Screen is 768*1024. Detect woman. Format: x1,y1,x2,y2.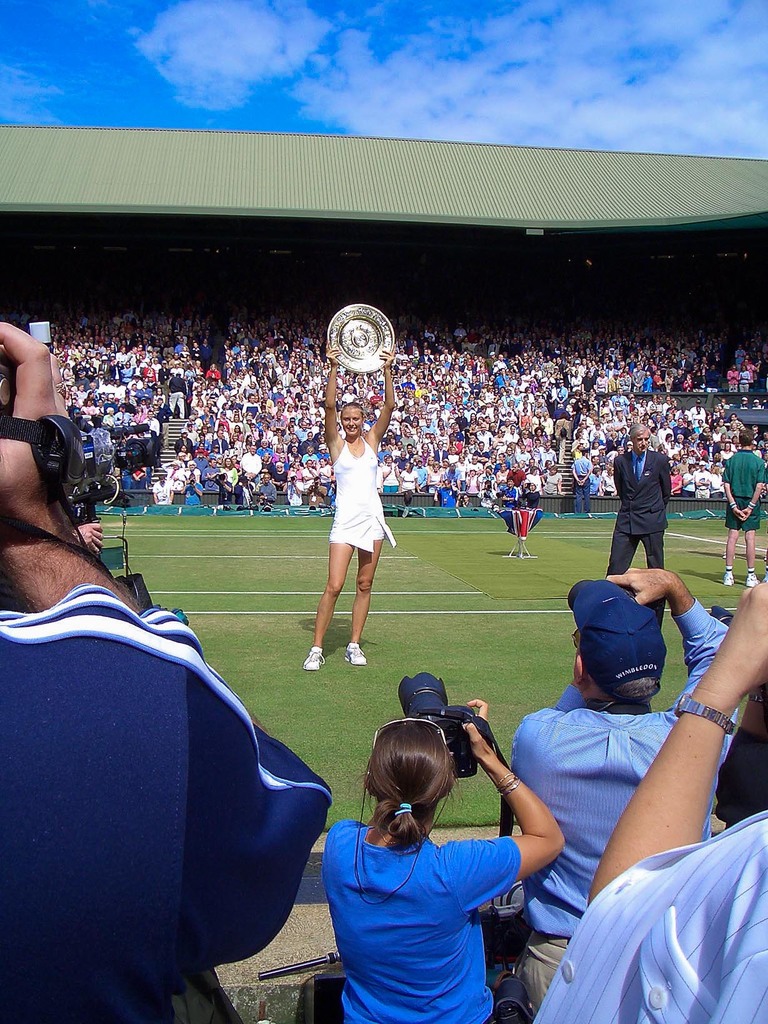
717,419,723,431.
